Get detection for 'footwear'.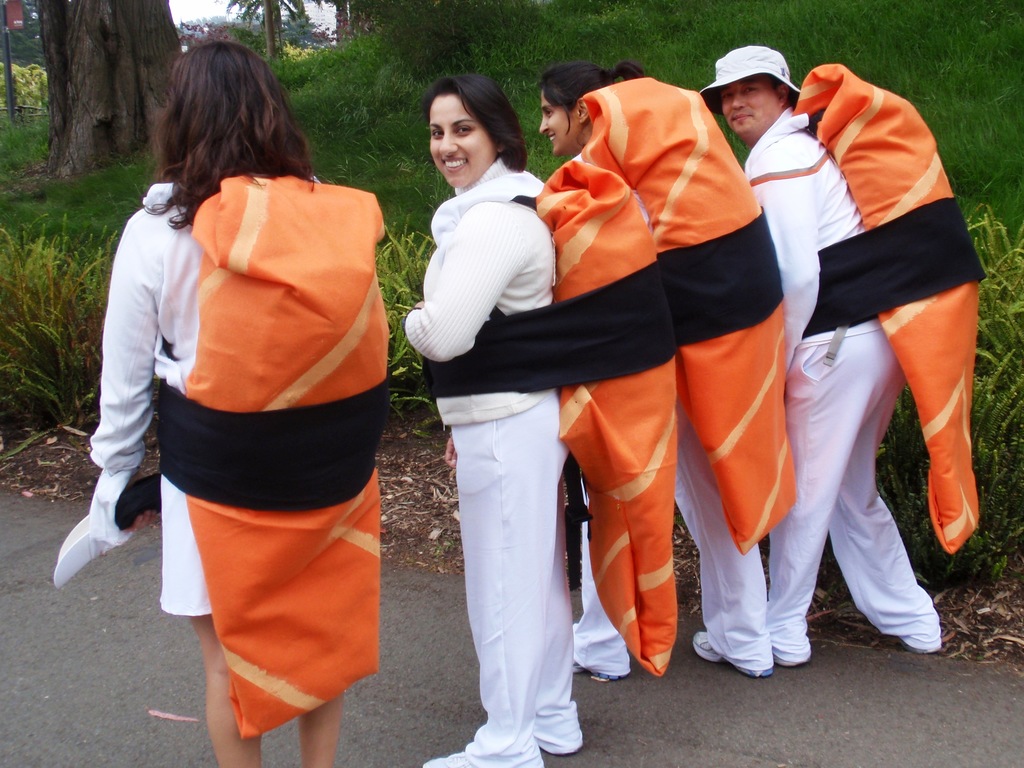
Detection: 691/630/777/680.
